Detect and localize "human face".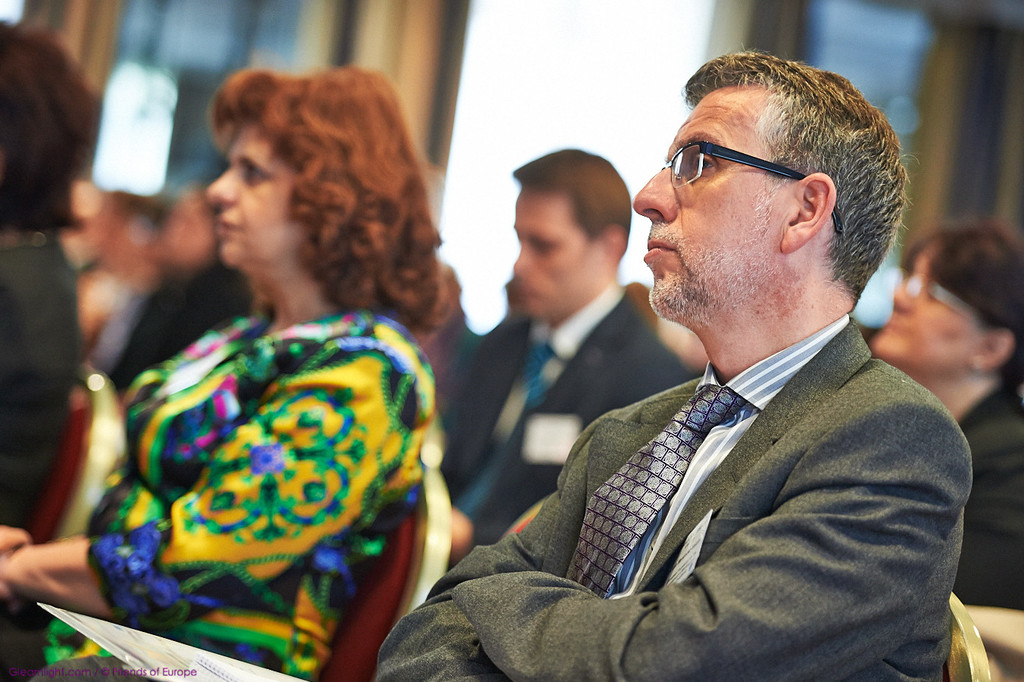
Localized at 203/127/302/281.
